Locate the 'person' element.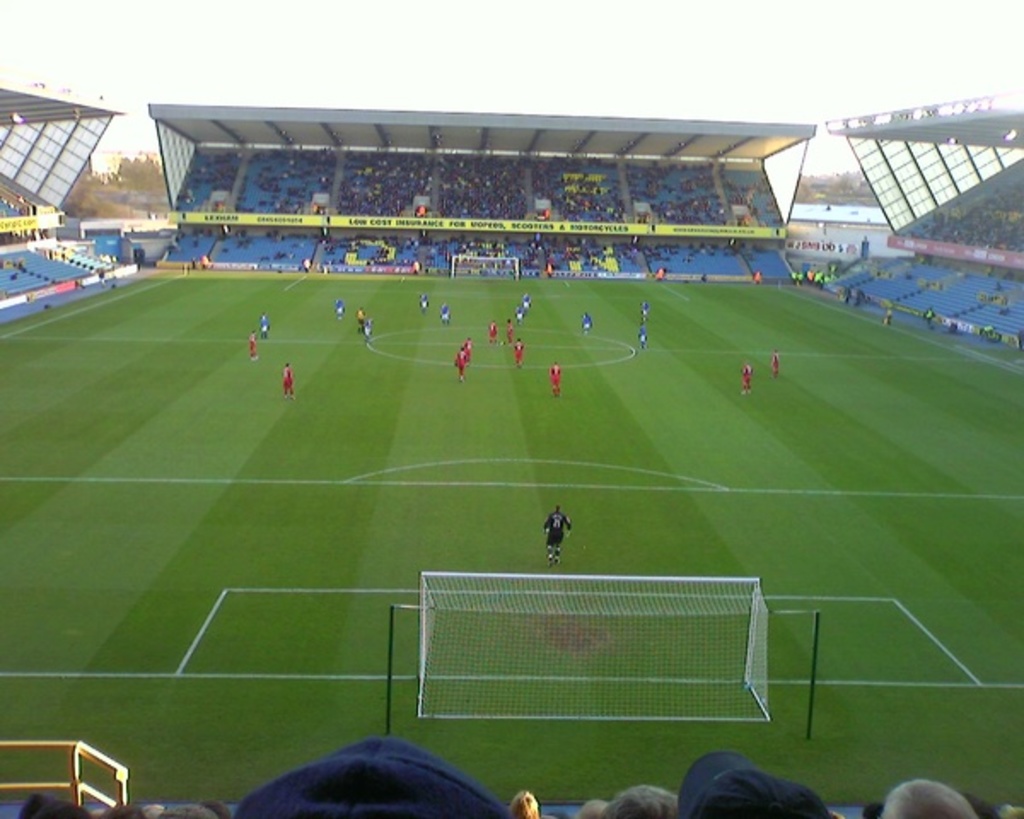
Element bbox: select_region(544, 503, 570, 566).
